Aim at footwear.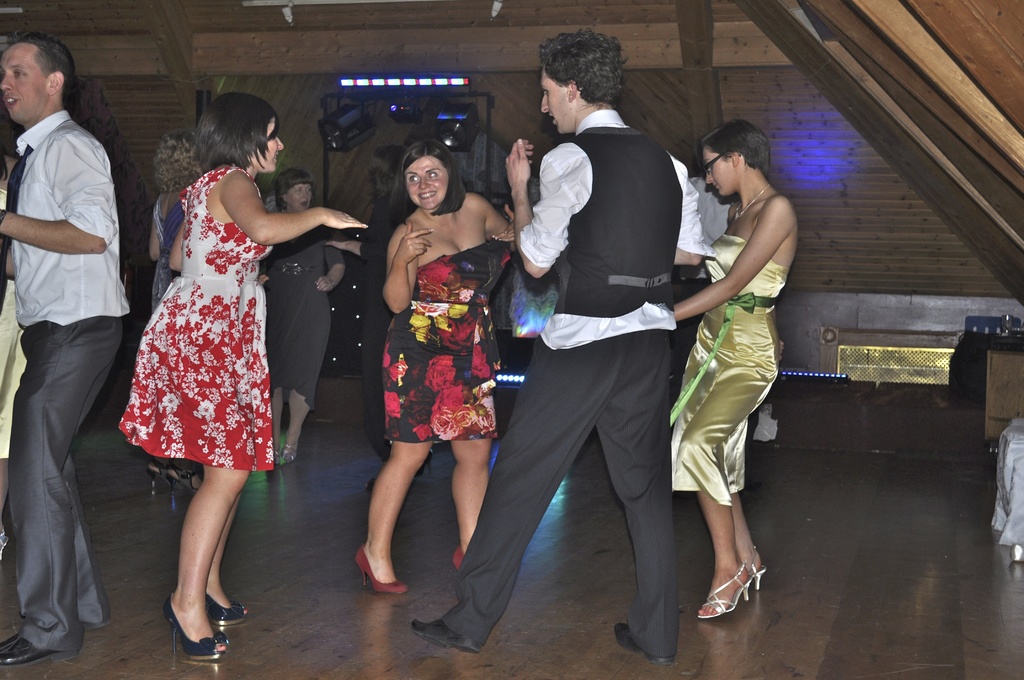
Aimed at [left=351, top=541, right=411, bottom=599].
